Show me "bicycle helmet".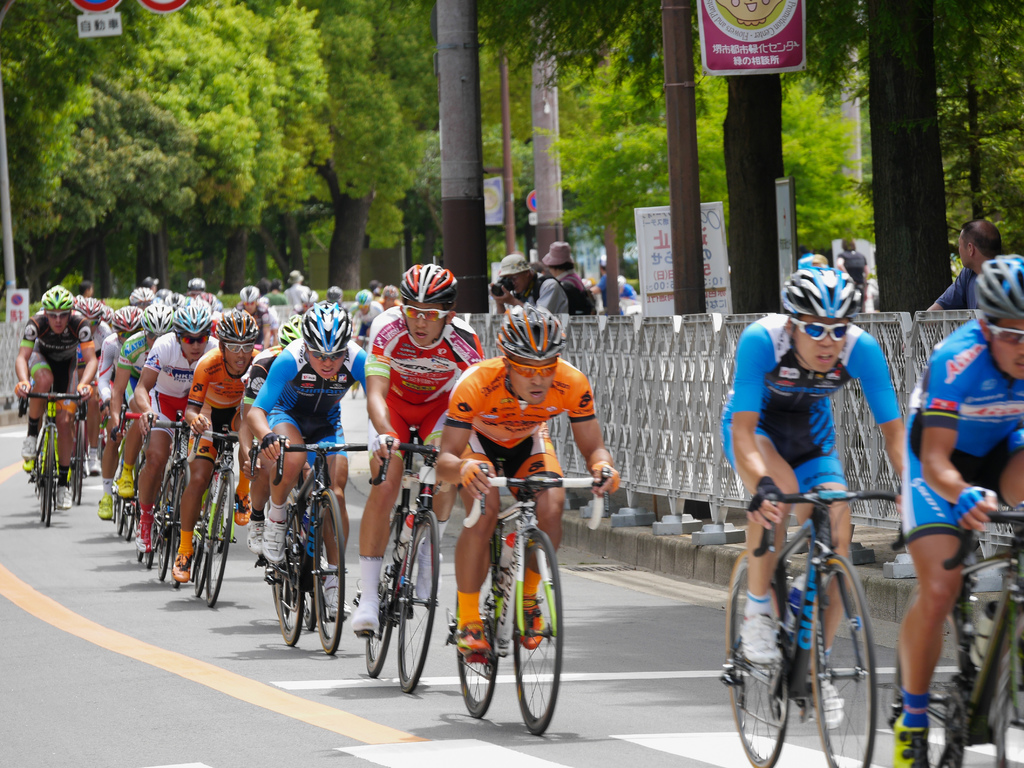
"bicycle helmet" is here: 404/265/458/313.
